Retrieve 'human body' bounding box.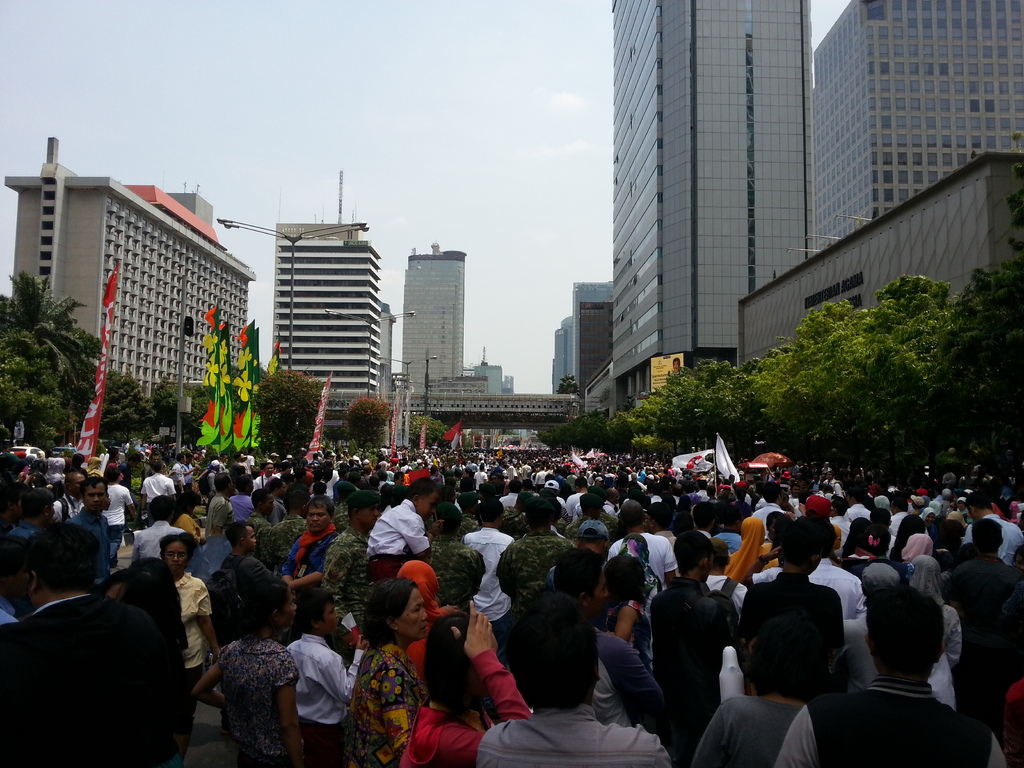
Bounding box: 673 483 683 508.
